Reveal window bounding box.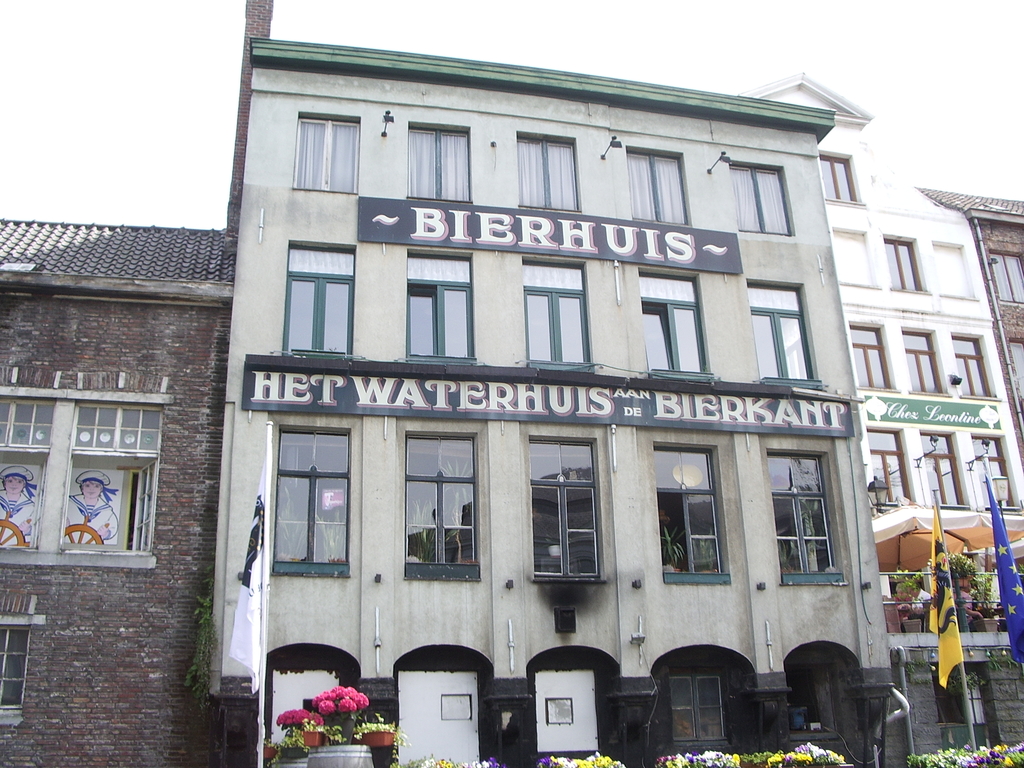
Revealed: Rect(653, 444, 732, 584).
